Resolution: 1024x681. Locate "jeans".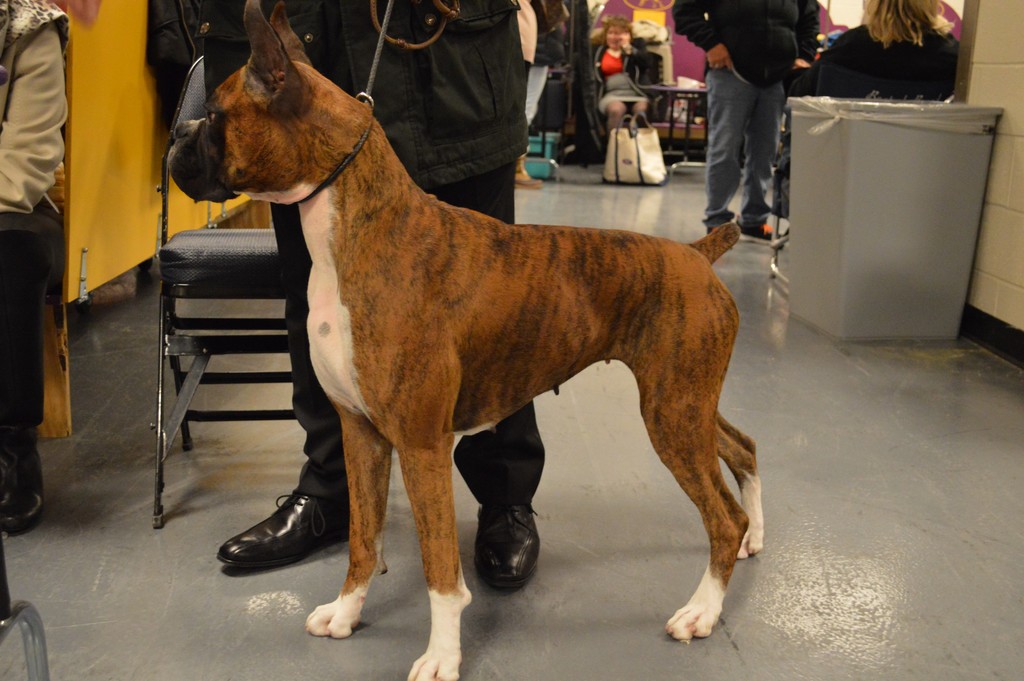
[x1=706, y1=69, x2=786, y2=229].
